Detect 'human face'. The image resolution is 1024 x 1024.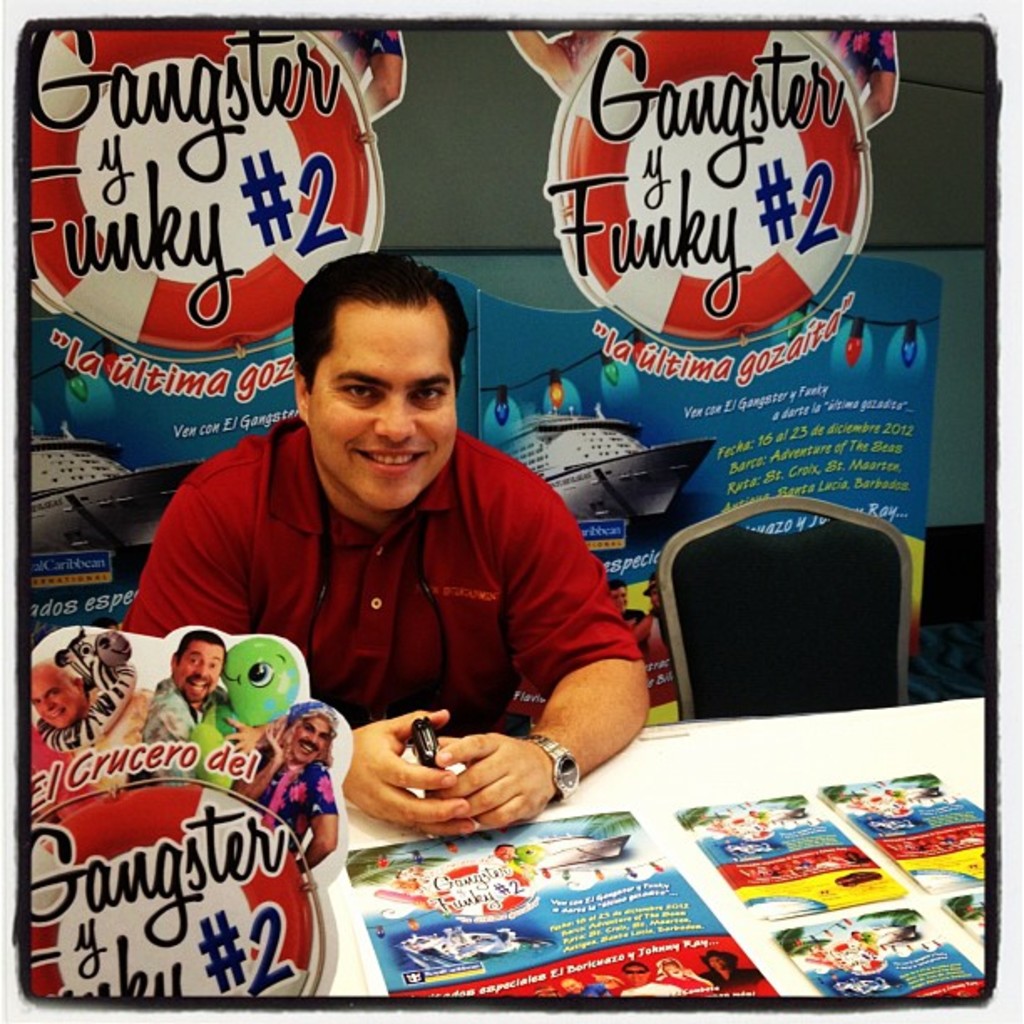
{"left": 289, "top": 713, "right": 333, "bottom": 765}.
